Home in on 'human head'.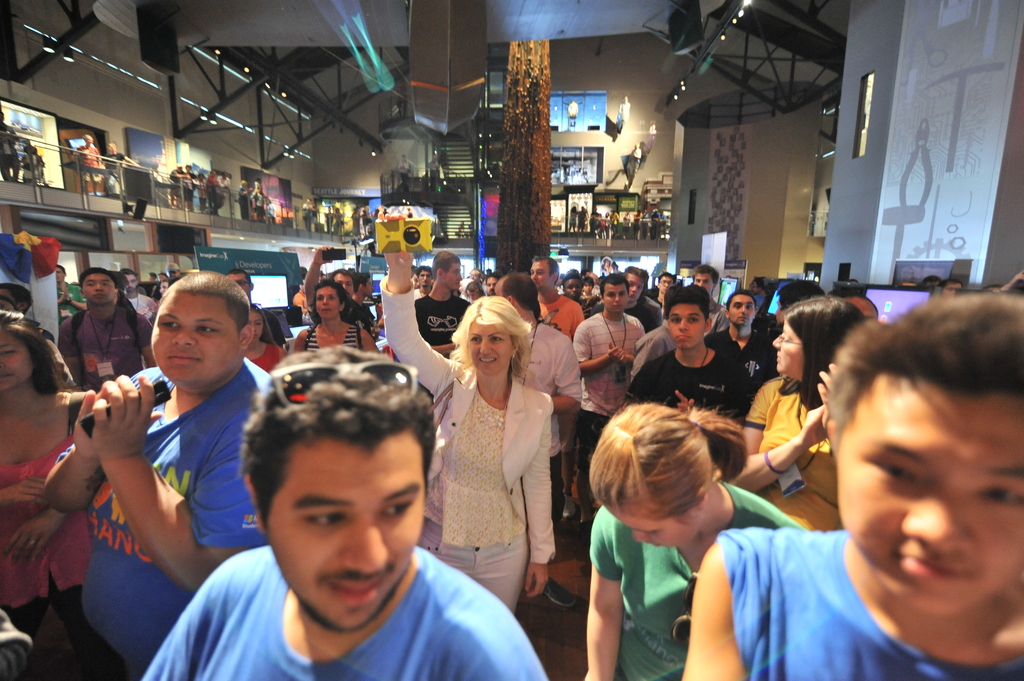
Homed in at 209/168/215/175.
